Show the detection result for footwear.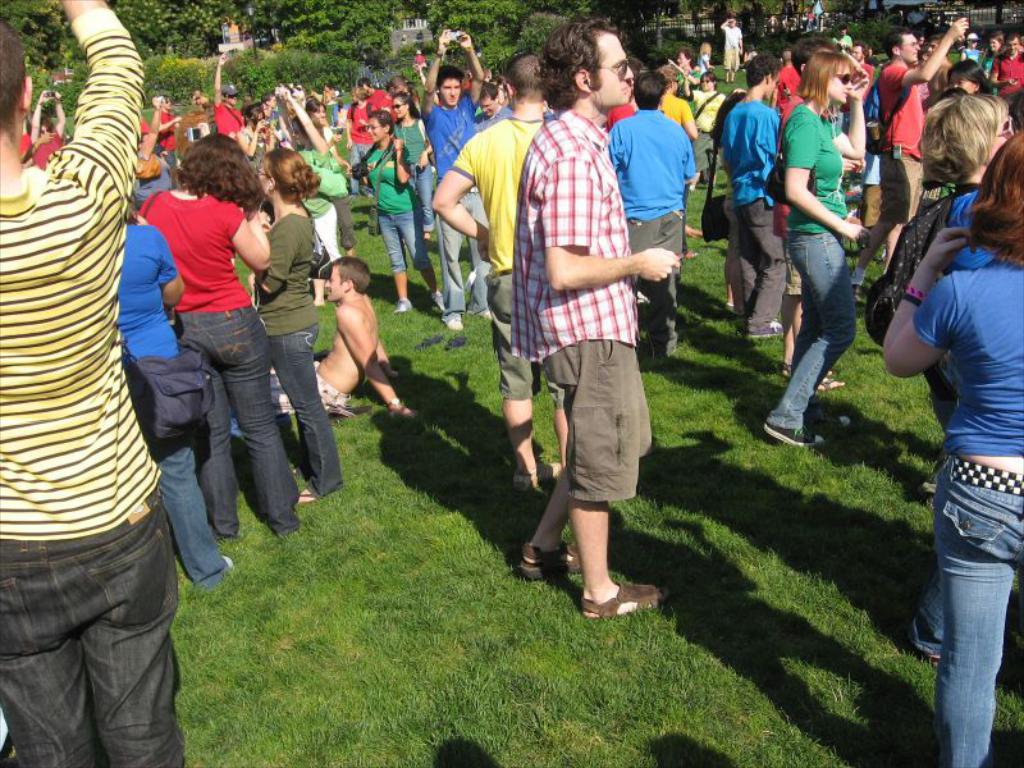
box(760, 425, 829, 445).
